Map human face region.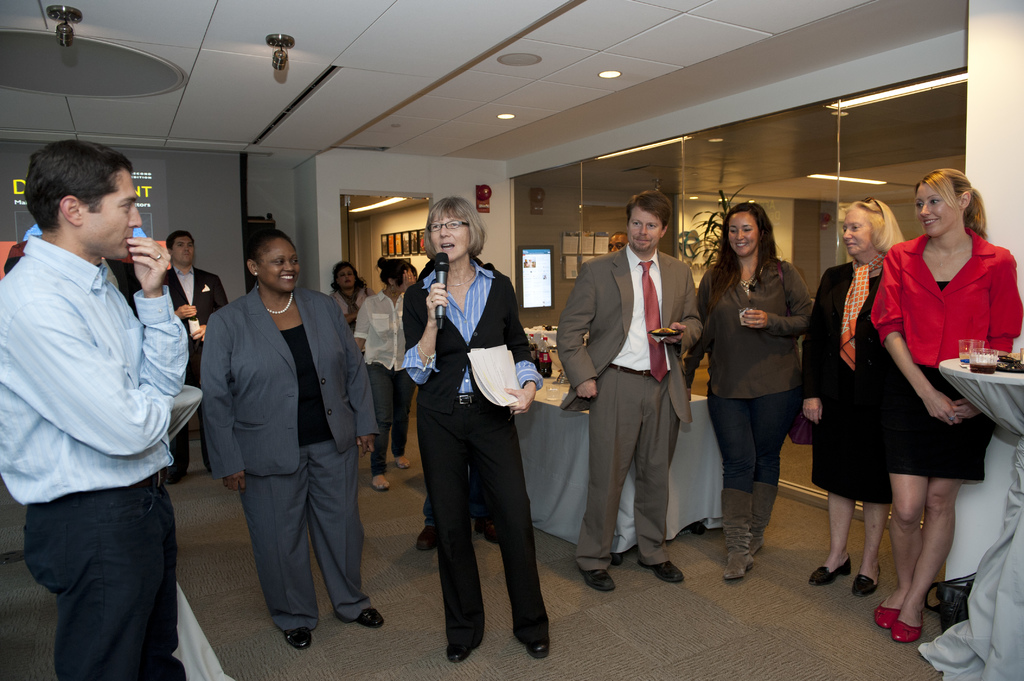
Mapped to bbox=[173, 239, 195, 266].
